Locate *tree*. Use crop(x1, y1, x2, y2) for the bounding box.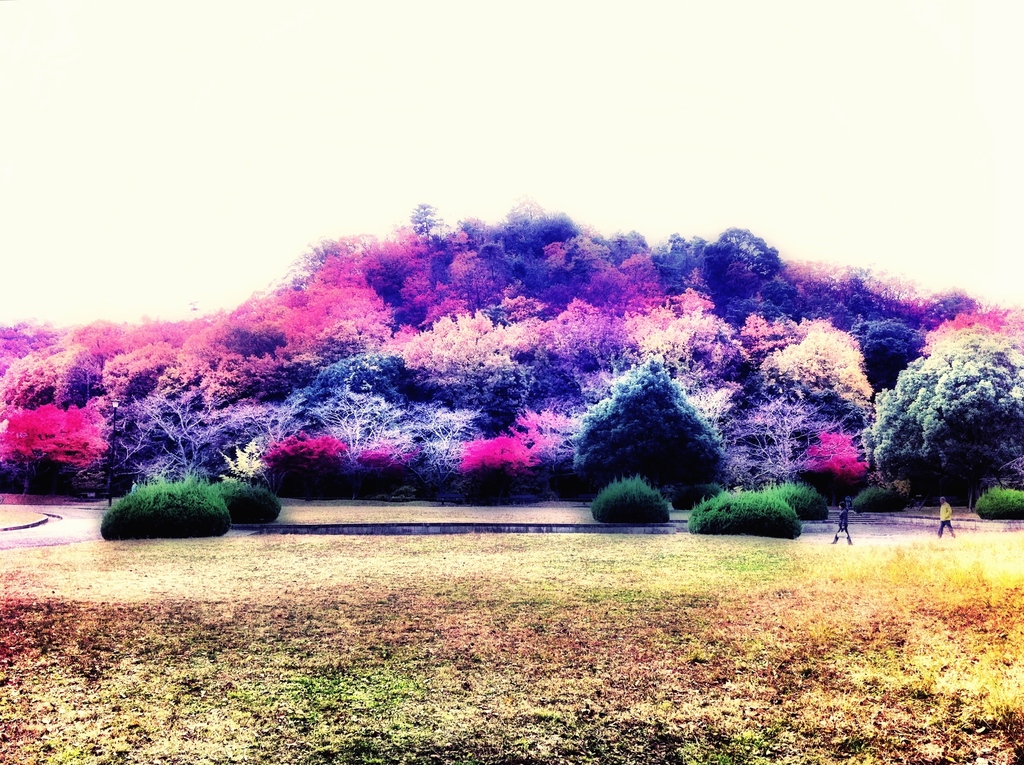
crop(686, 483, 797, 540).
